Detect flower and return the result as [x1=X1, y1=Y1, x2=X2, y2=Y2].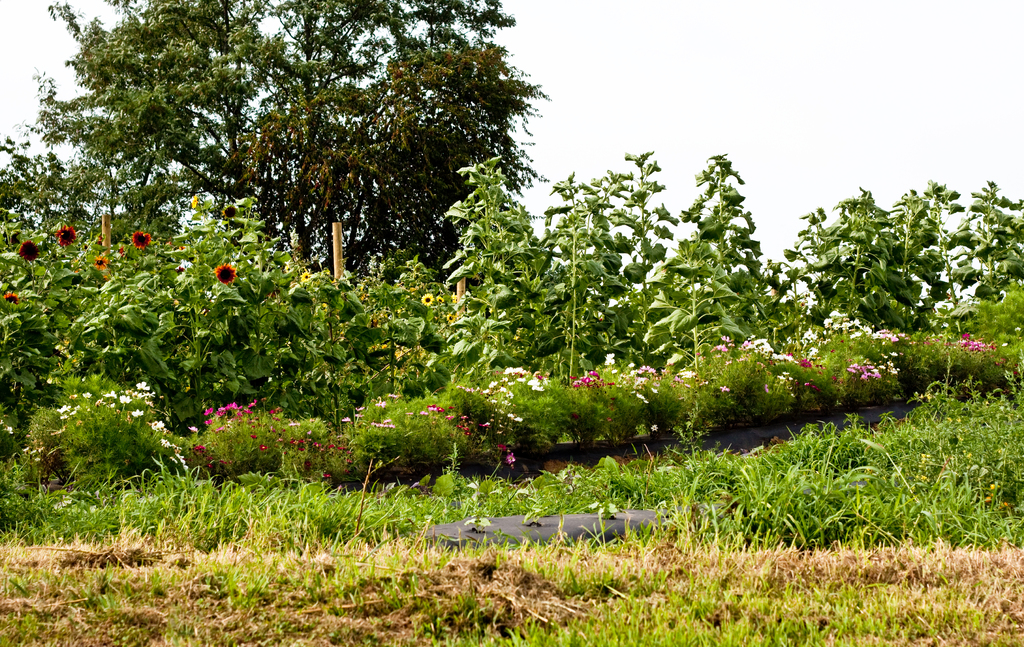
[x1=2, y1=423, x2=16, y2=436].
